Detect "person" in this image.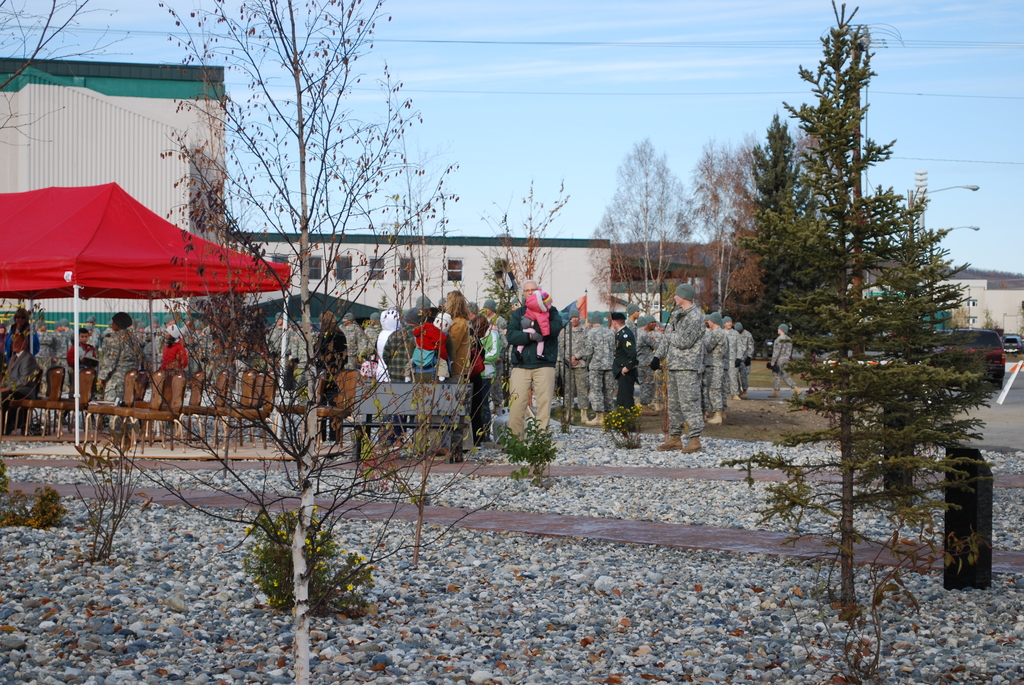
Detection: 733, 319, 755, 398.
